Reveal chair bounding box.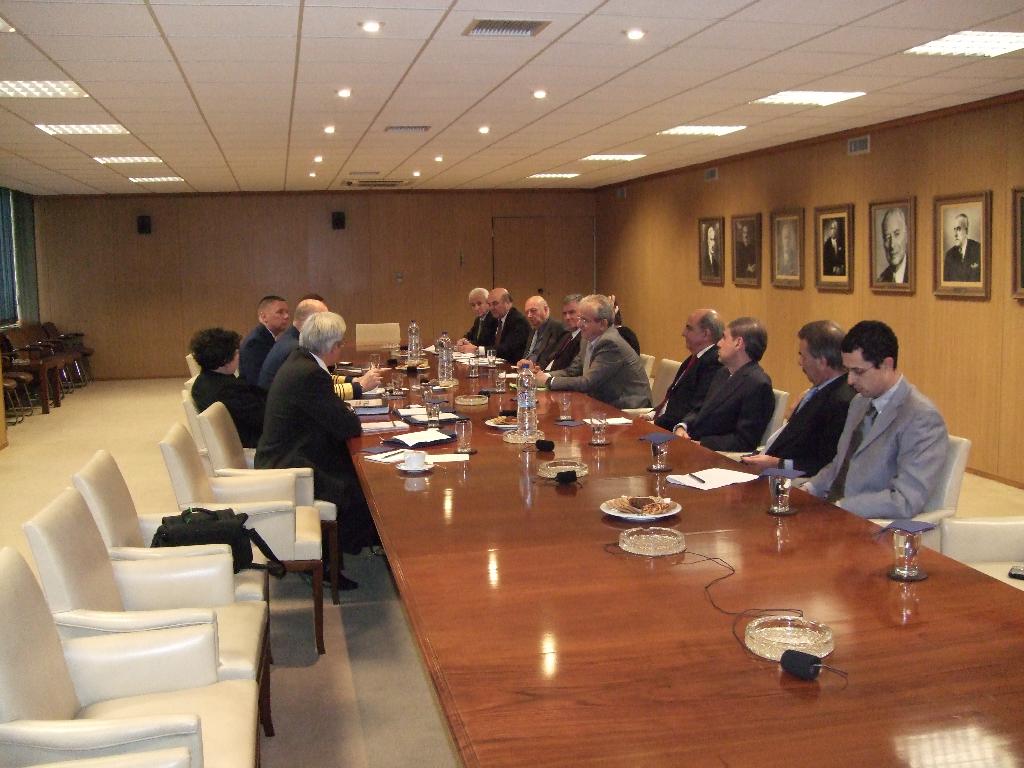
Revealed: box(931, 512, 1023, 604).
